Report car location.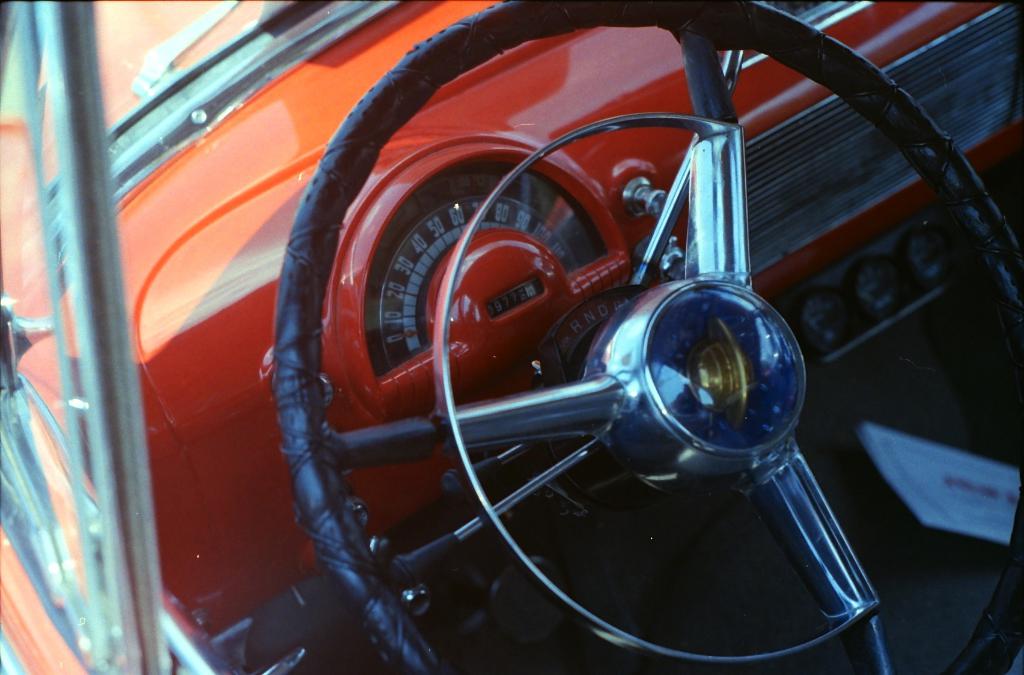
Report: detection(0, 0, 1023, 674).
